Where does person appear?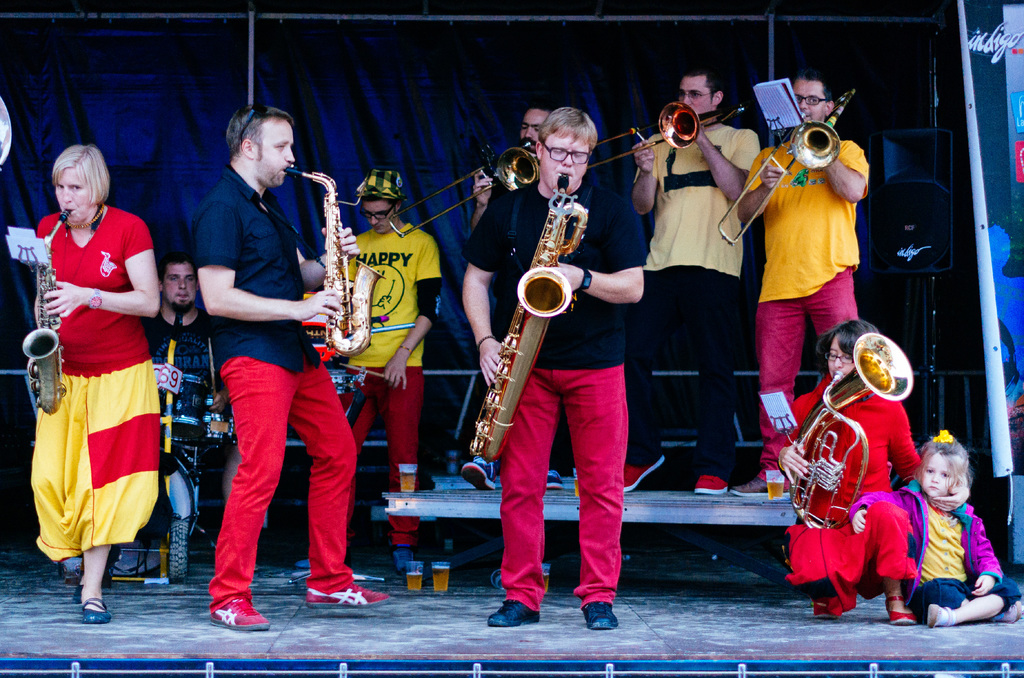
Appears at rect(191, 102, 408, 631).
